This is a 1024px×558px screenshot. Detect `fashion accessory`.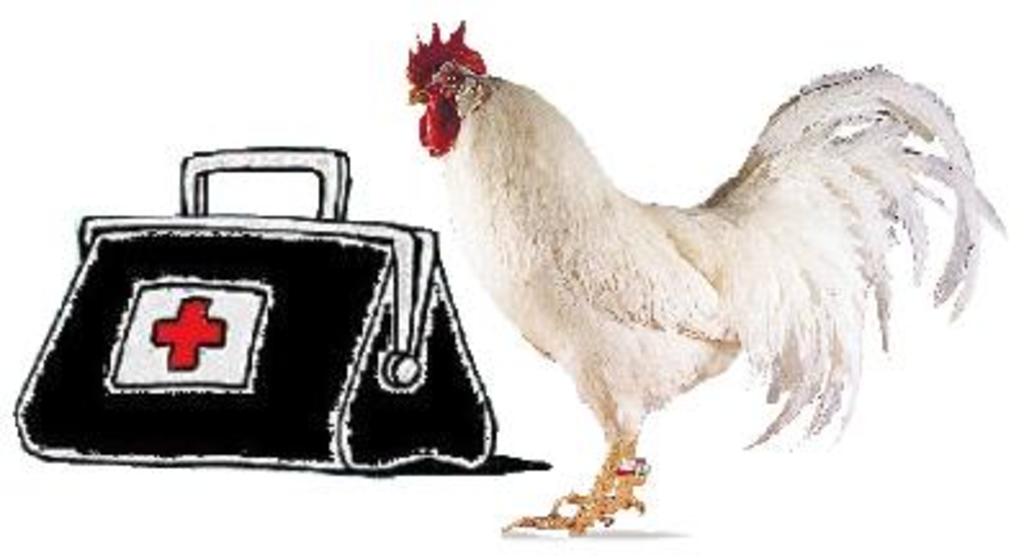
10:141:499:478.
